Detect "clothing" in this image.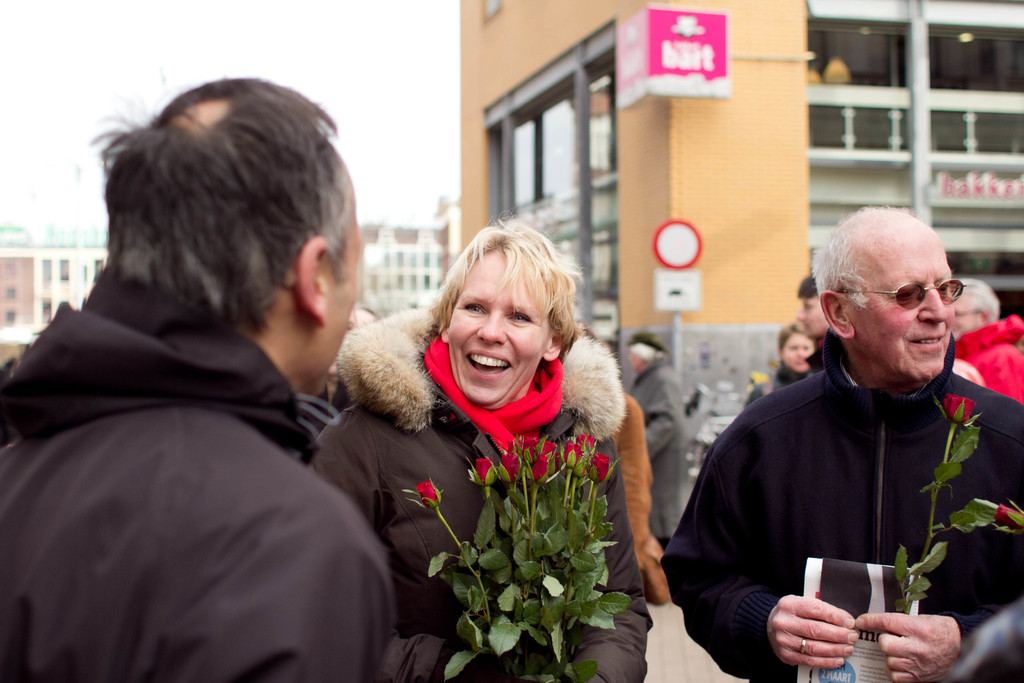
Detection: x1=338, y1=293, x2=663, y2=682.
